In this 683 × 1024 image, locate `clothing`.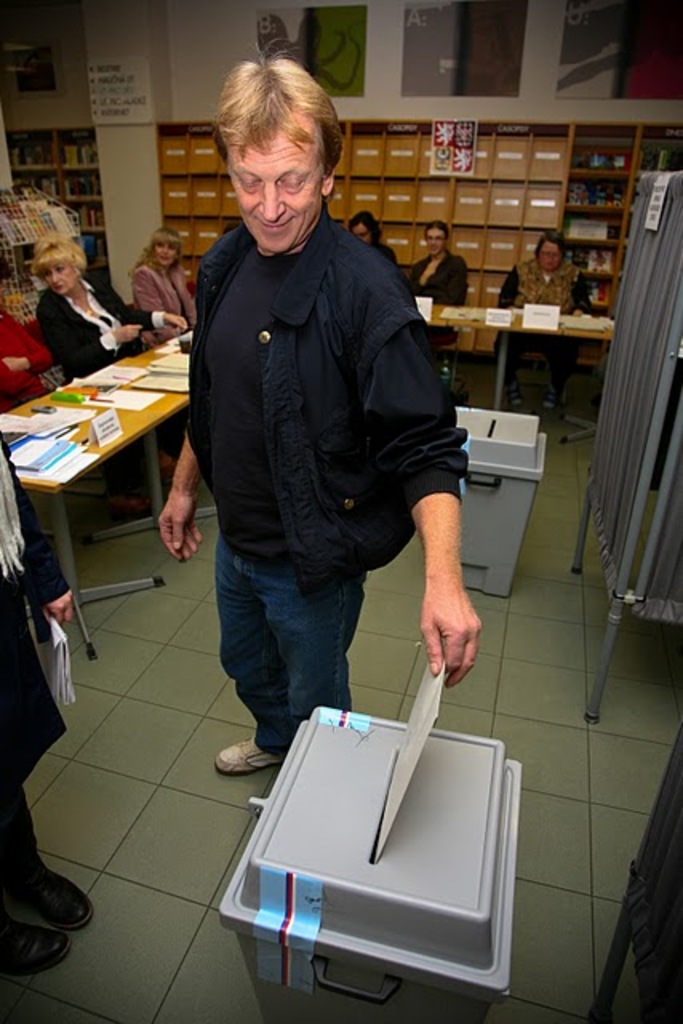
Bounding box: (0, 430, 67, 880).
